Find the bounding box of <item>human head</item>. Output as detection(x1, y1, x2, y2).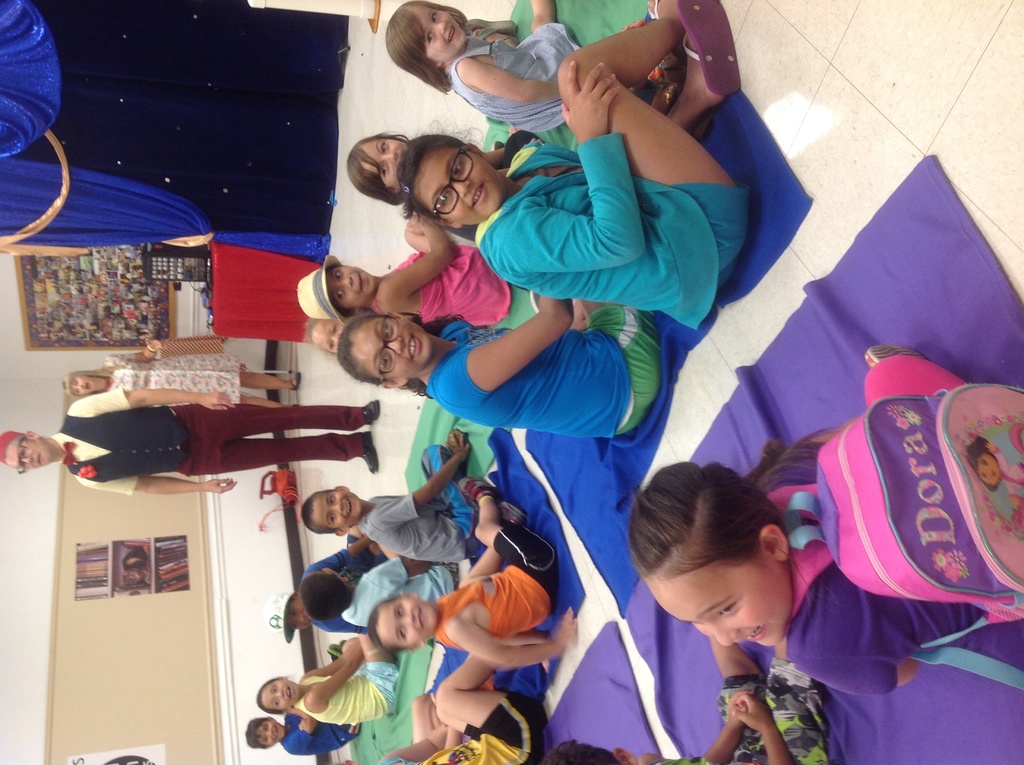
detection(304, 319, 344, 353).
